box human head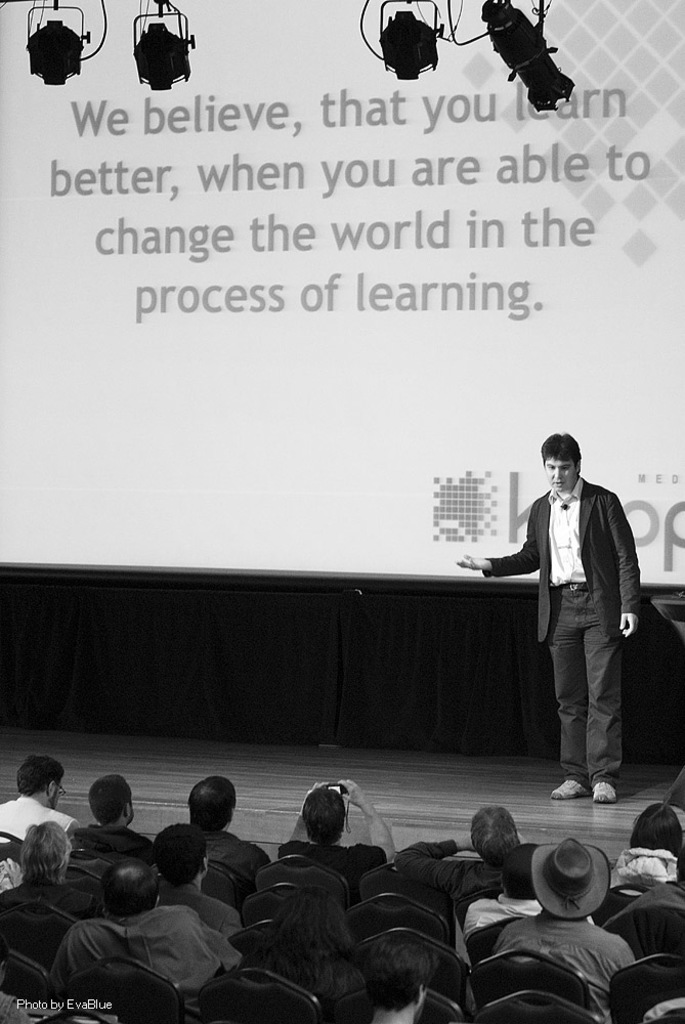
[x1=497, y1=842, x2=544, y2=902]
